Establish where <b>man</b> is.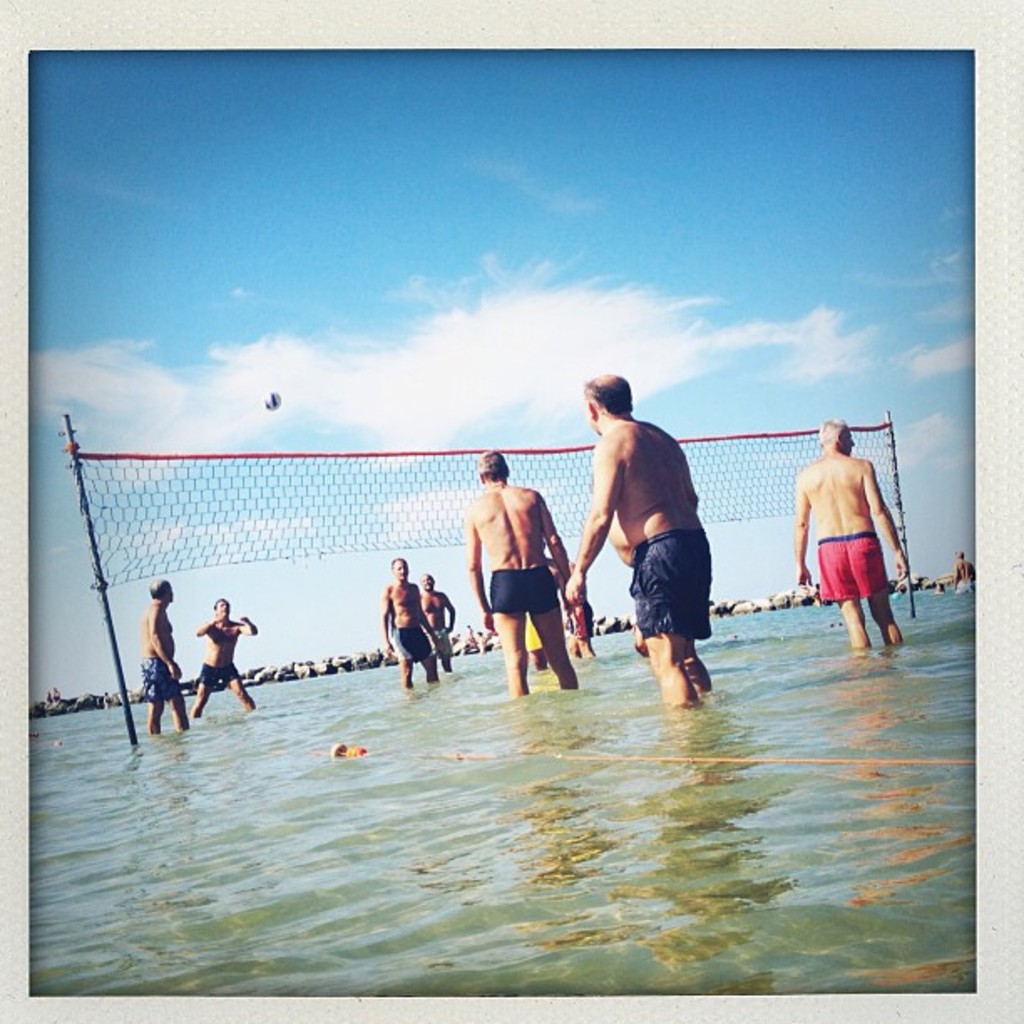
Established at bbox(189, 592, 254, 709).
